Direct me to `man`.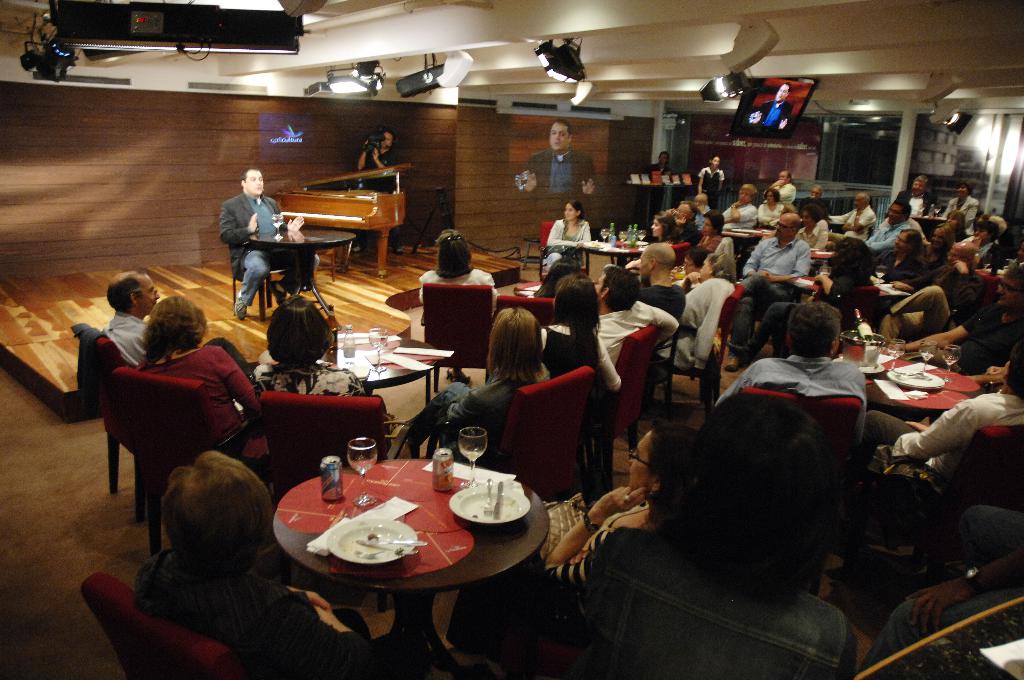
Direction: [826, 191, 877, 247].
